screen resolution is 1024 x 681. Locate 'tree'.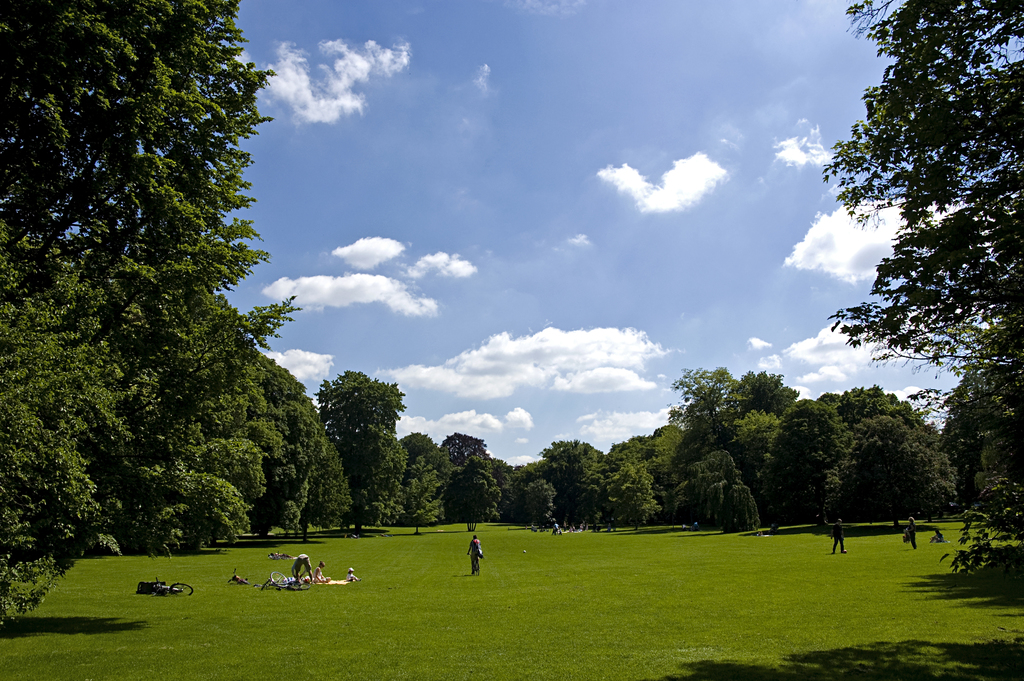
x1=820, y1=0, x2=1023, y2=559.
